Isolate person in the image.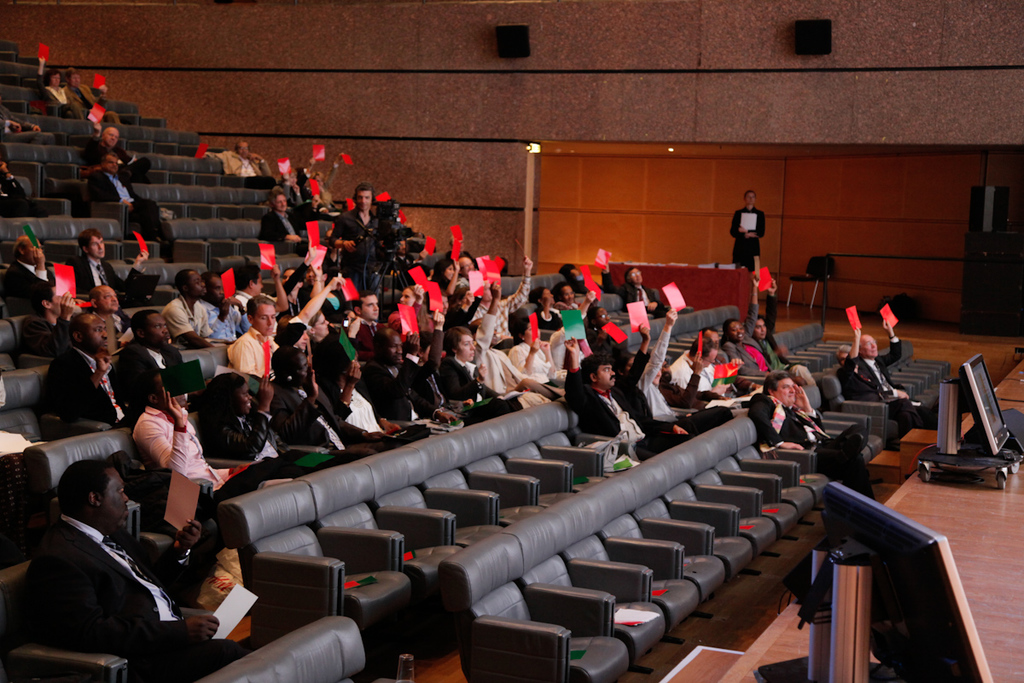
Isolated region: pyautogui.locateOnScreen(0, 104, 38, 133).
